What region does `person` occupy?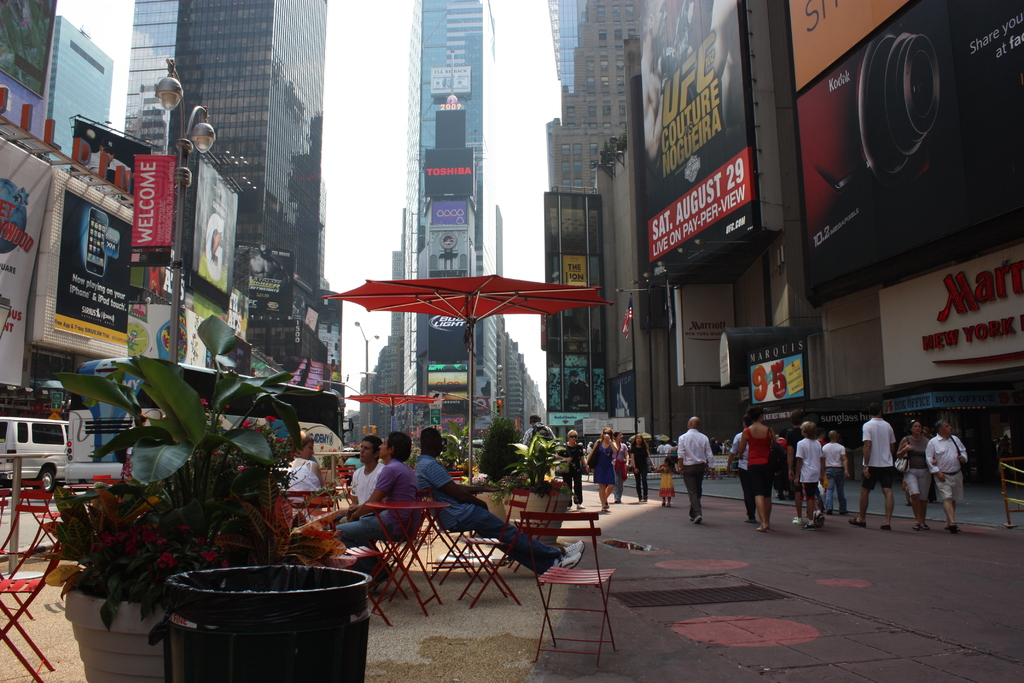
region(850, 411, 899, 532).
